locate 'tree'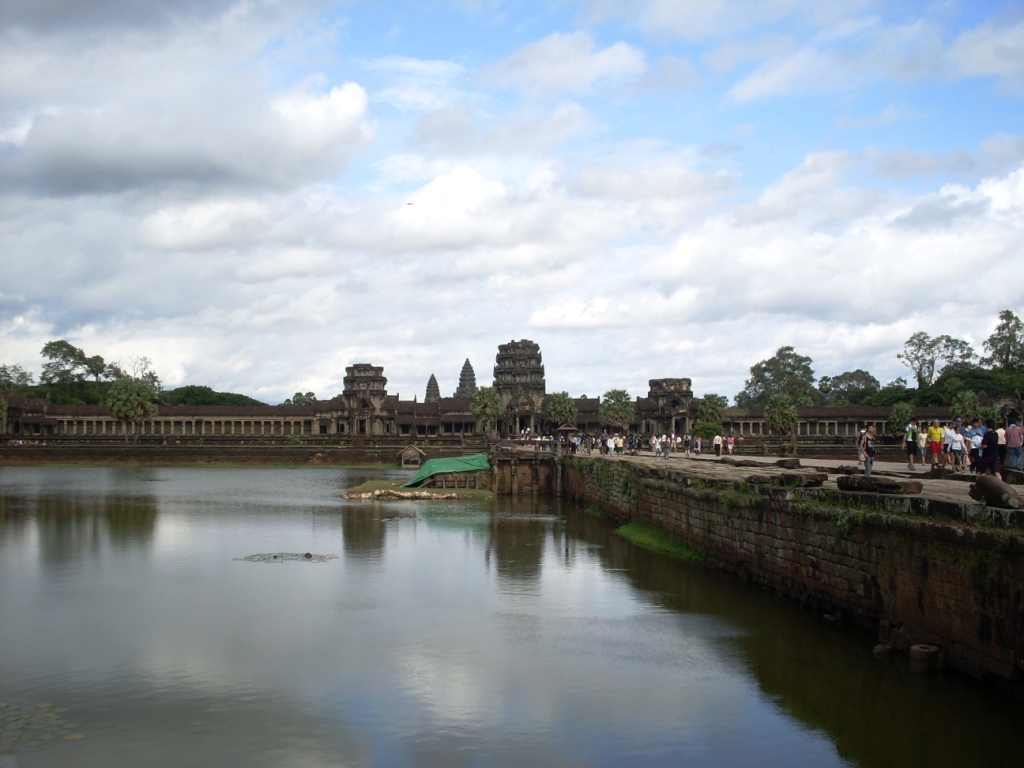
crop(464, 381, 501, 430)
